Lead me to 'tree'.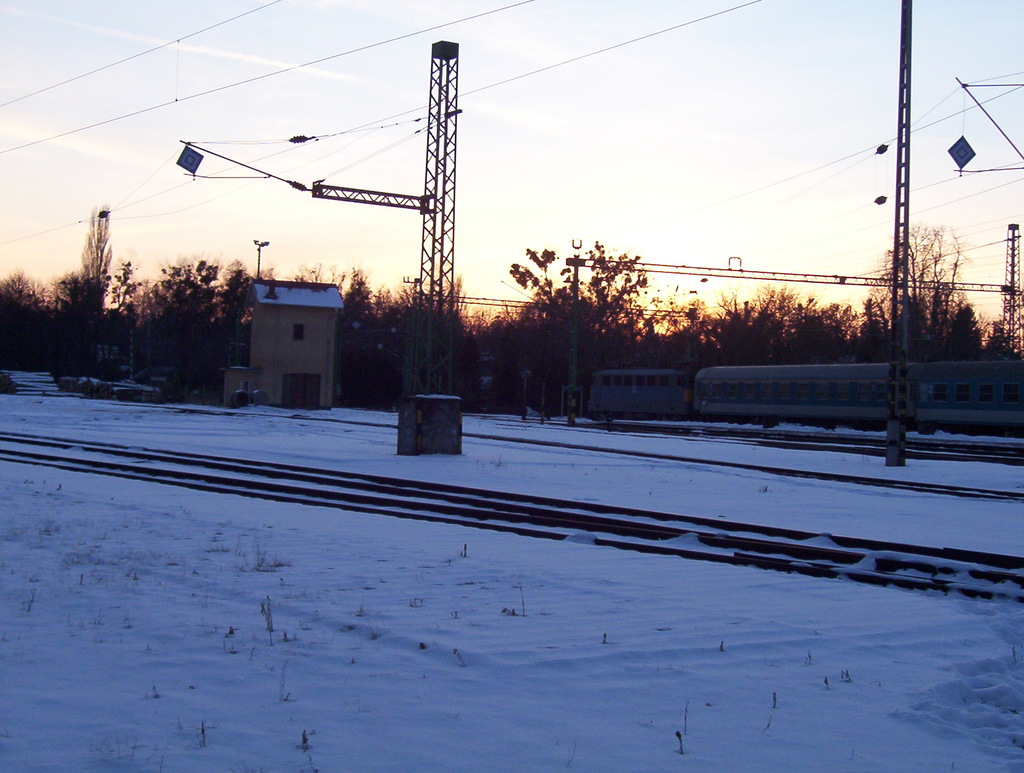
Lead to {"left": 110, "top": 262, "right": 141, "bottom": 364}.
